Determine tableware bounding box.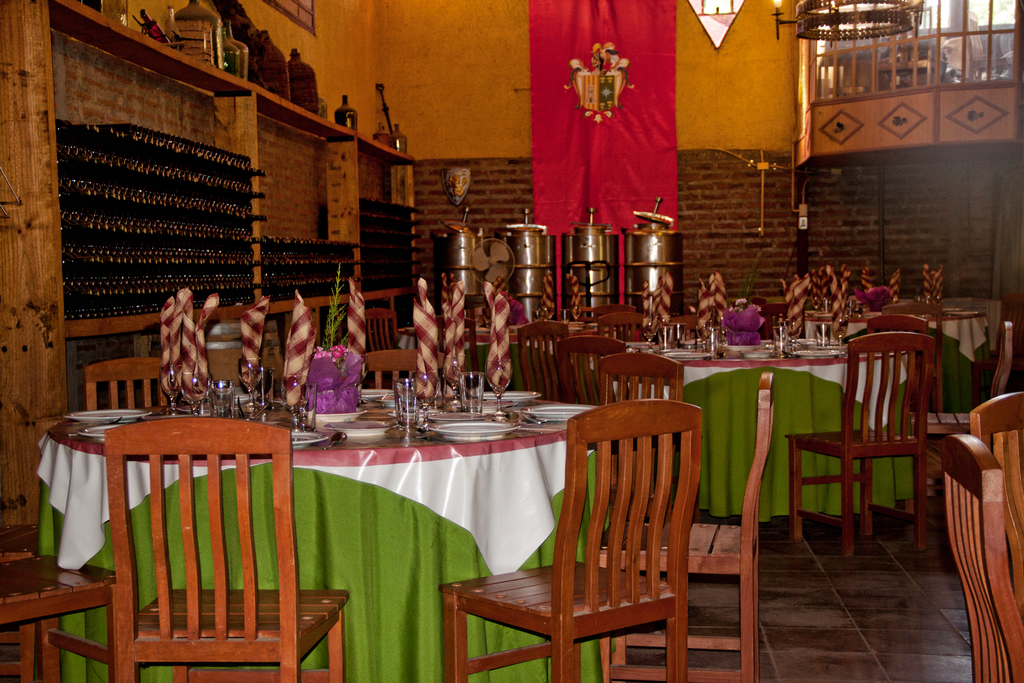
Determined: region(659, 315, 671, 330).
